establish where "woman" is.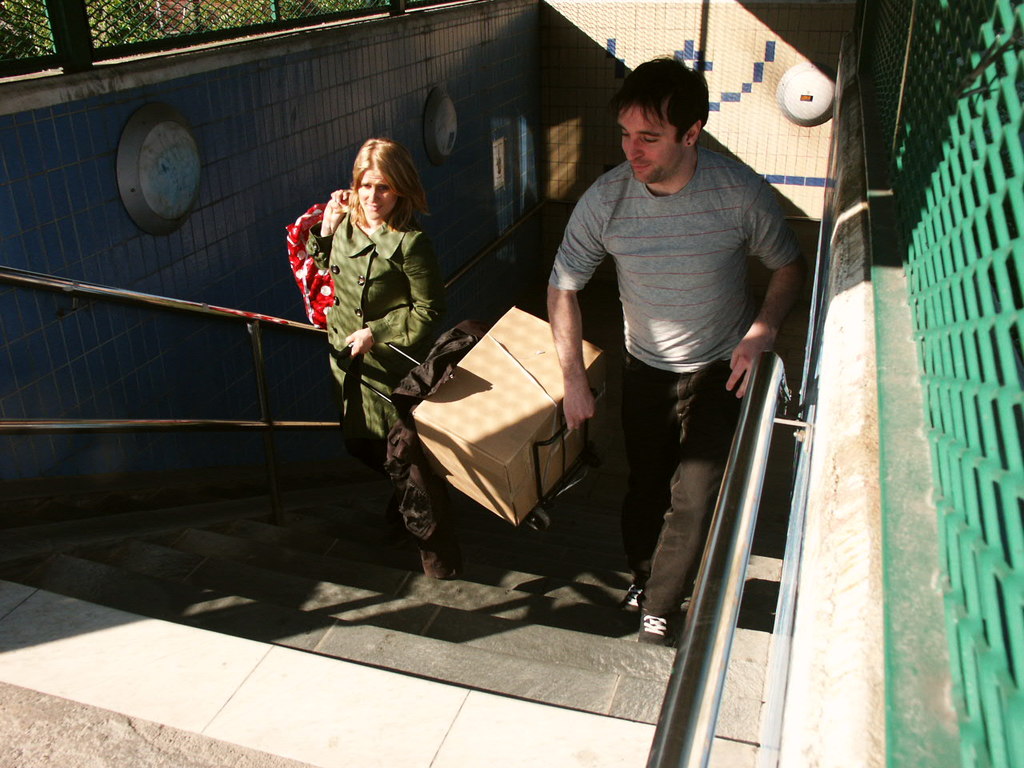
Established at rect(284, 132, 458, 536).
